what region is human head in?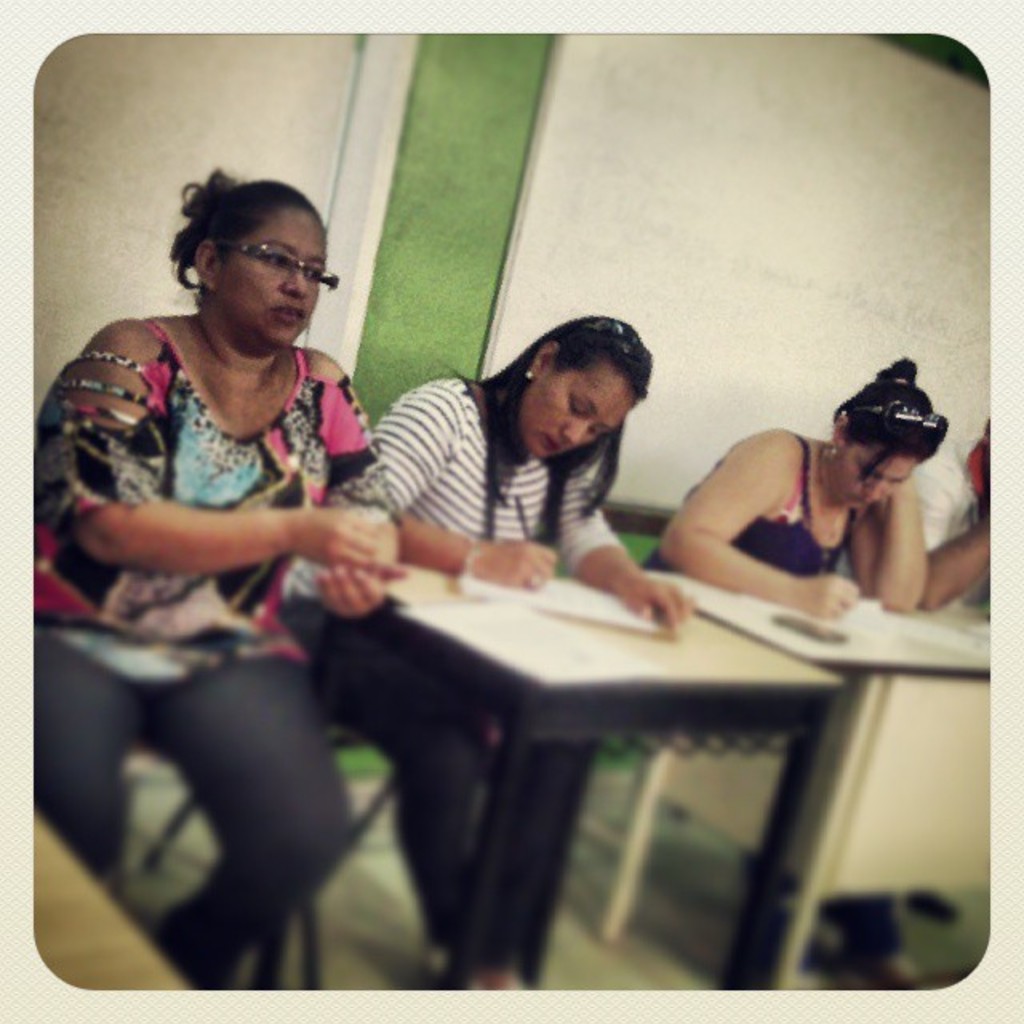
box=[194, 178, 331, 352].
